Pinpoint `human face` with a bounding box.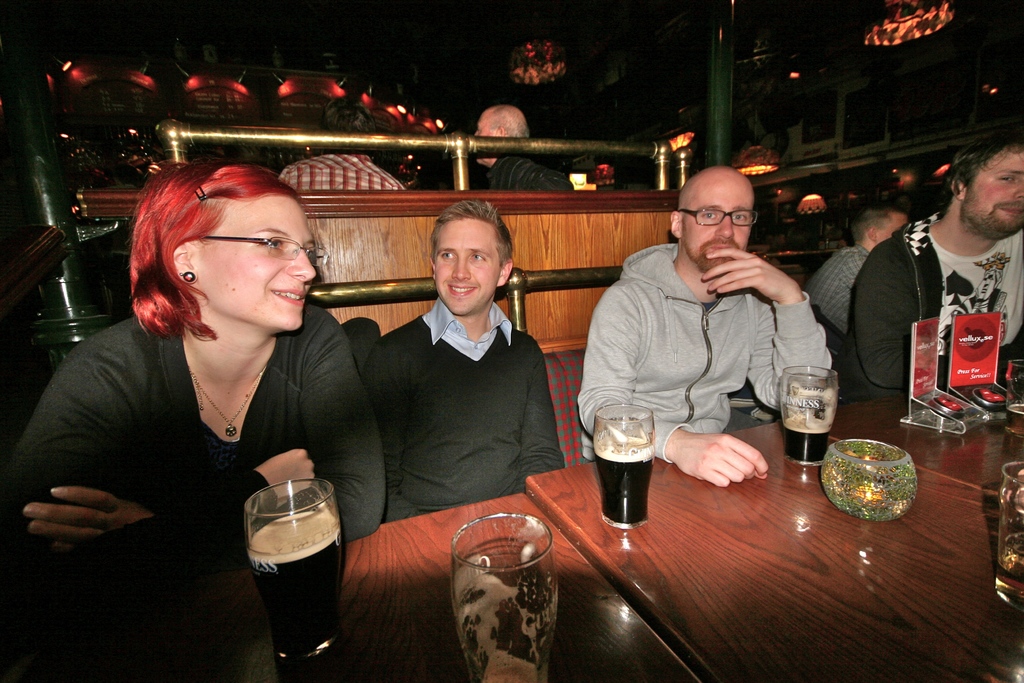
locate(964, 155, 1023, 236).
